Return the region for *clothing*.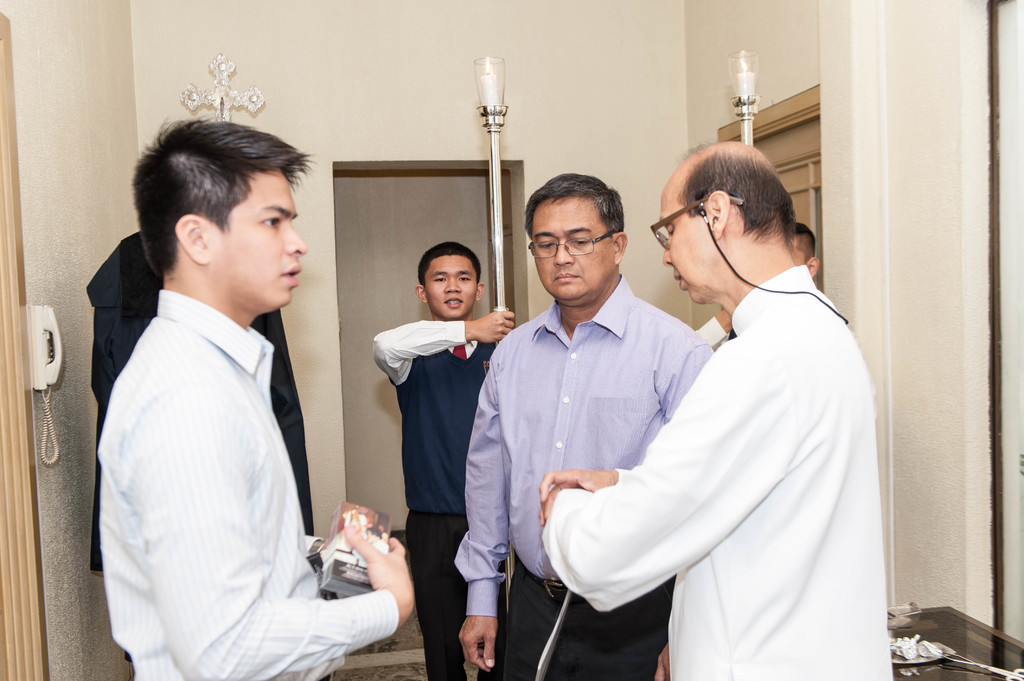
373/317/515/680.
